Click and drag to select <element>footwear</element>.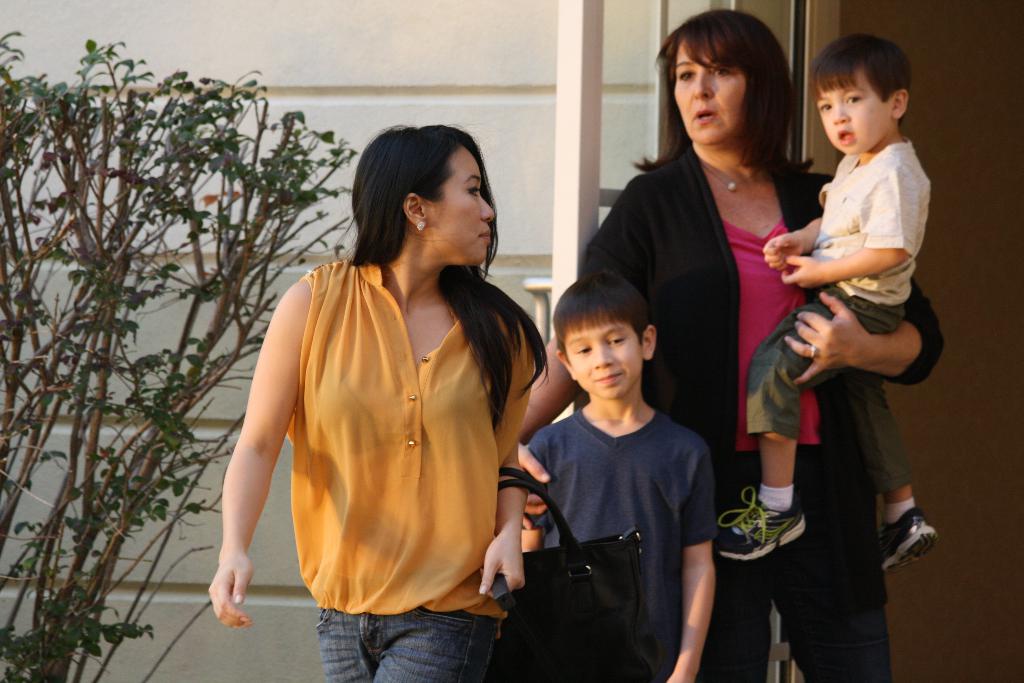
Selection: [729, 486, 811, 581].
